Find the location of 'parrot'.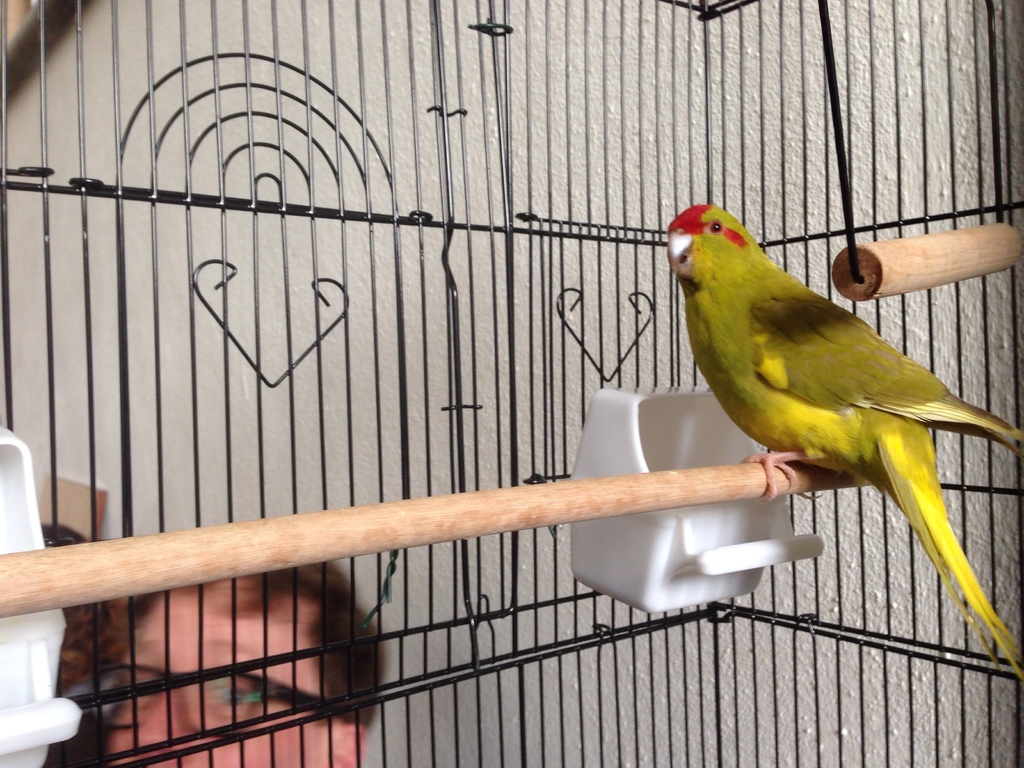
Location: rect(666, 200, 1023, 680).
